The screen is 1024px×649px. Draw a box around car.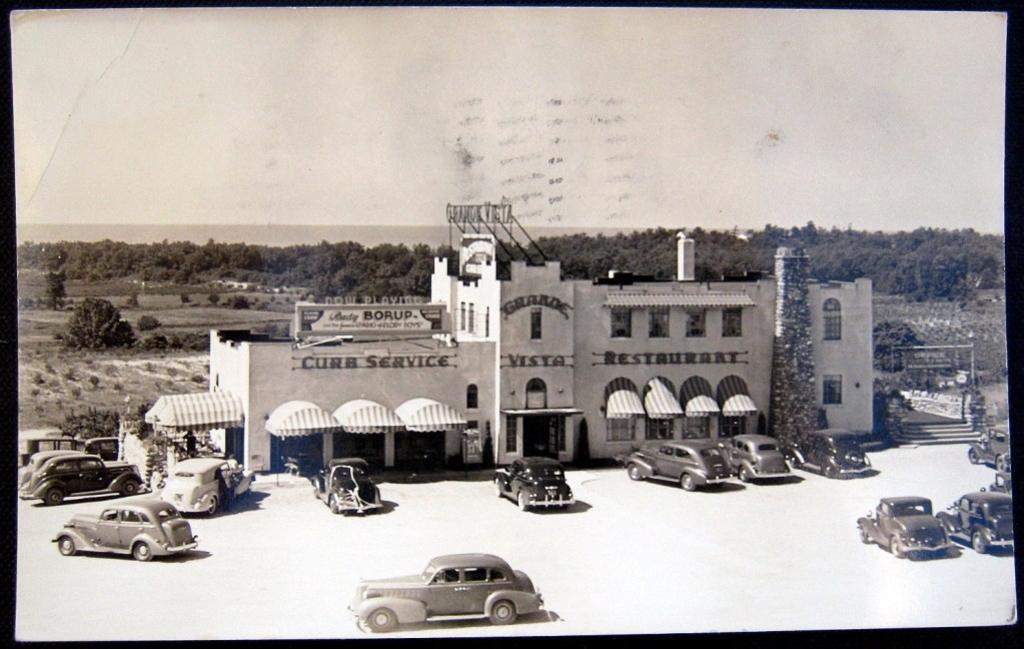
(47, 499, 199, 558).
